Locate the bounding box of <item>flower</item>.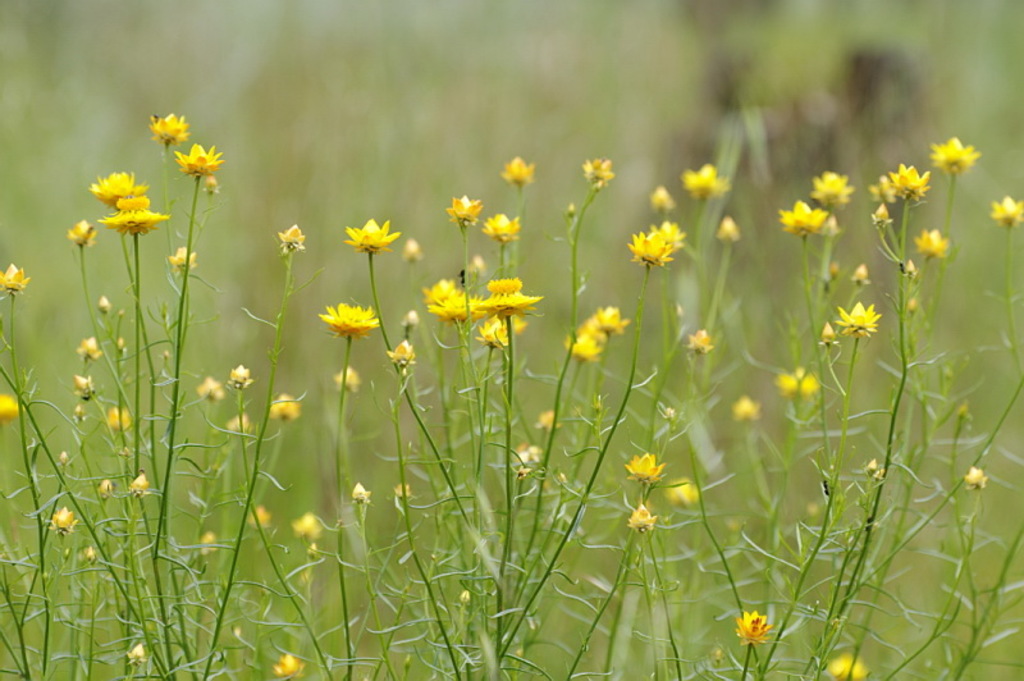
Bounding box: [left=430, top=288, right=483, bottom=319].
